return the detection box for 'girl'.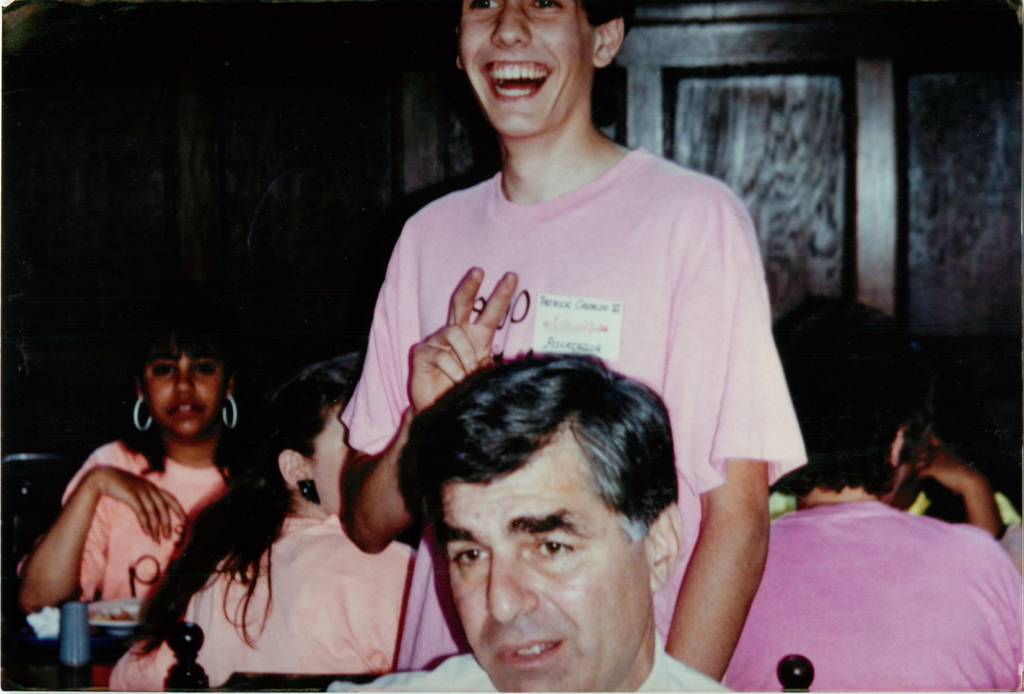
(22, 317, 248, 648).
